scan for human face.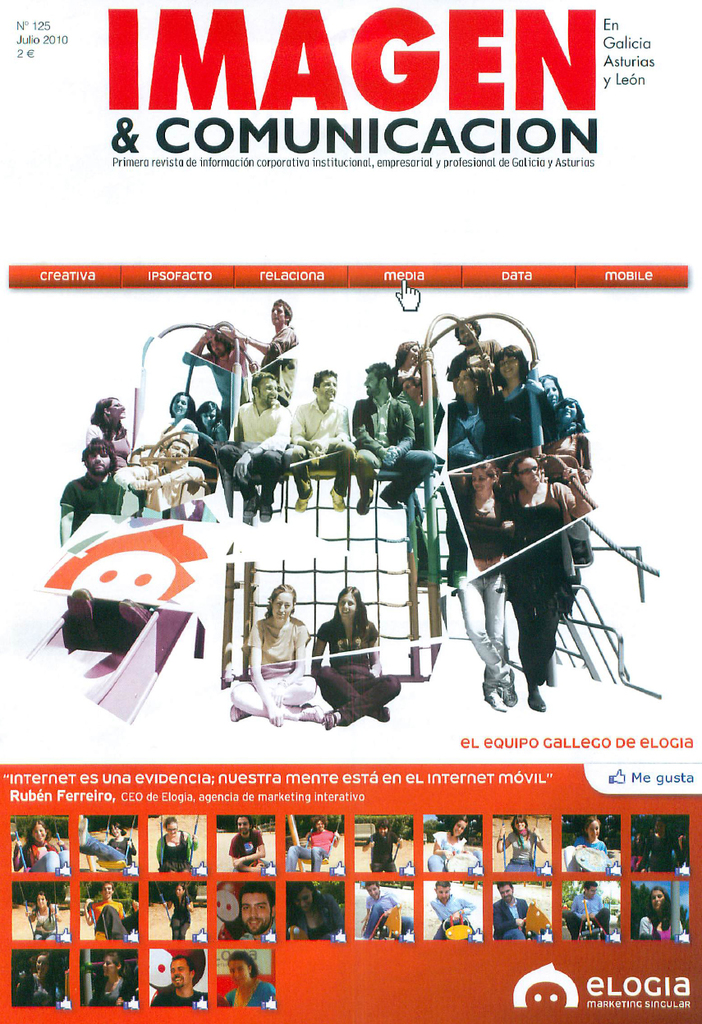
Scan result: rect(199, 407, 218, 427).
